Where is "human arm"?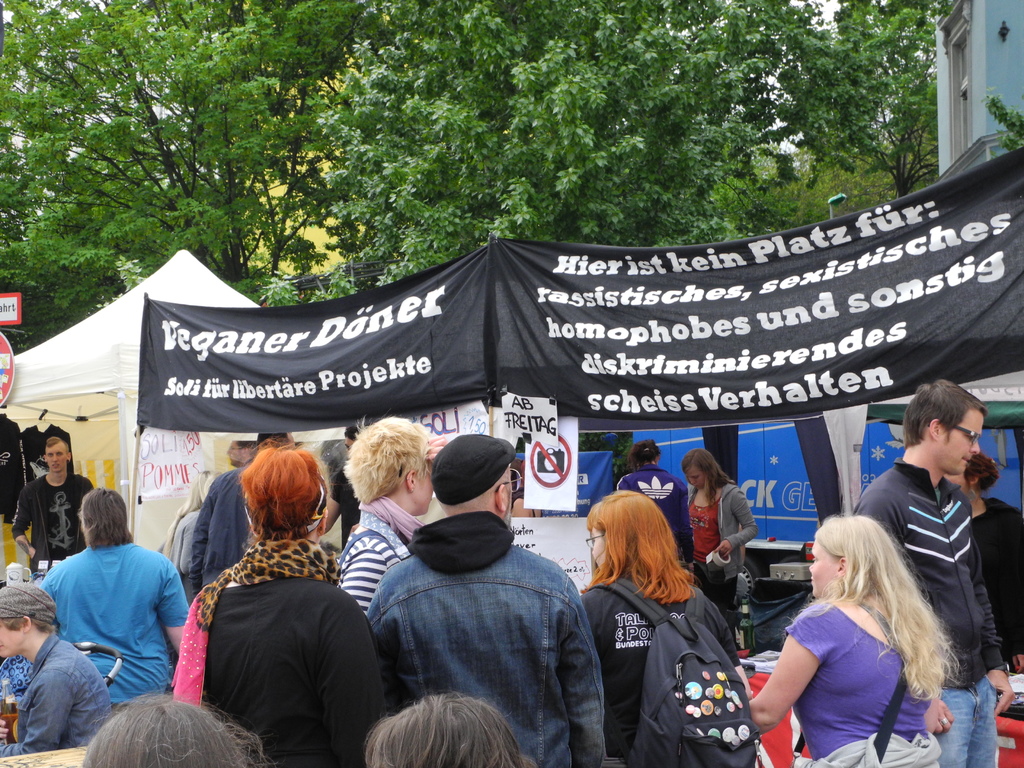
detection(975, 558, 1016, 717).
